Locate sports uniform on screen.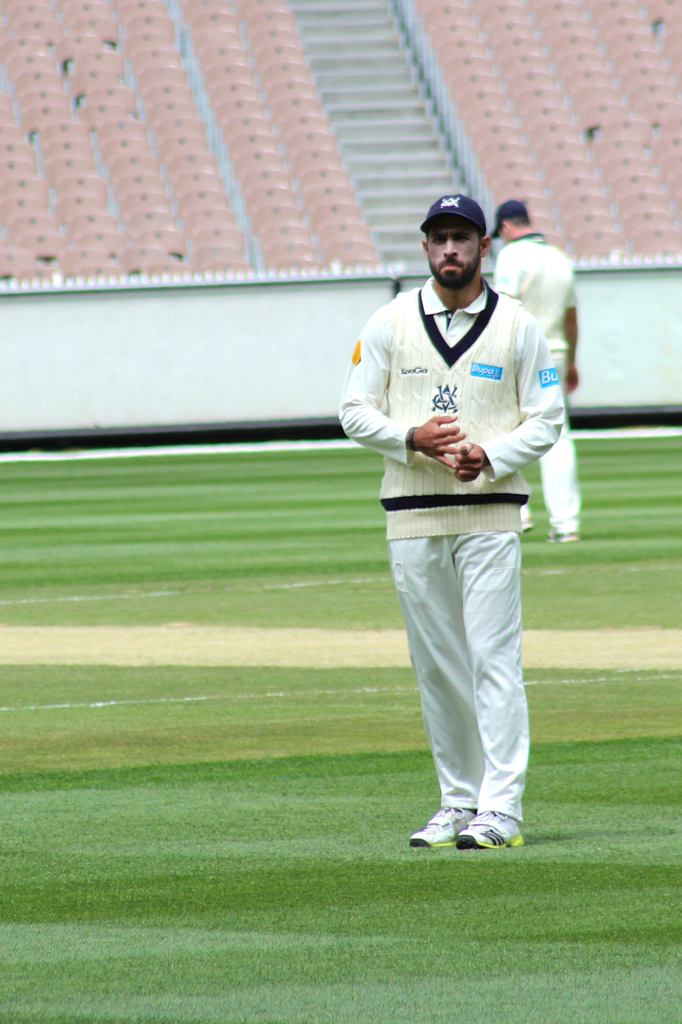
On screen at l=337, t=195, r=565, b=849.
